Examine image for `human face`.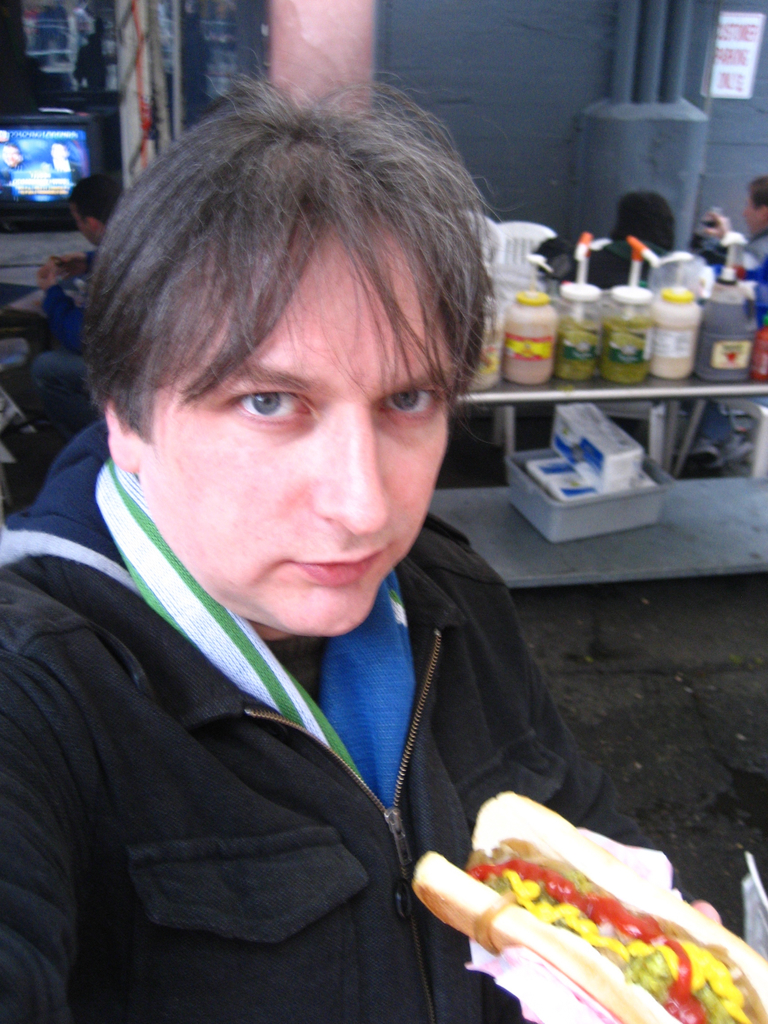
Examination result: select_region(70, 207, 96, 244).
